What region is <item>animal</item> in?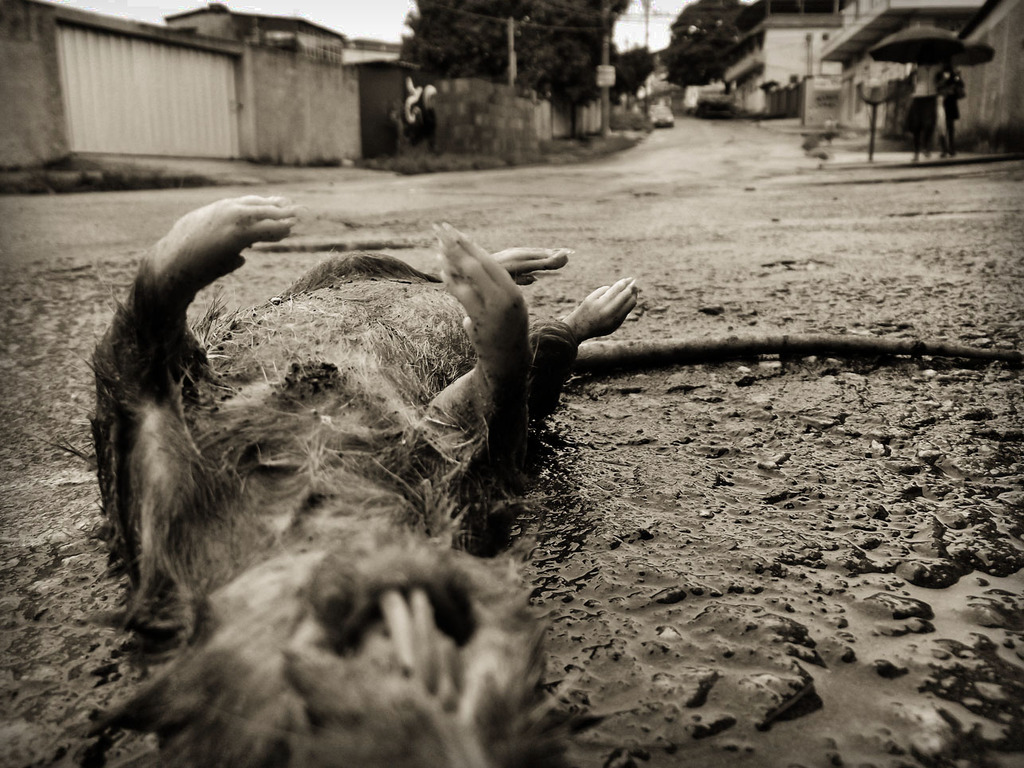
(x1=34, y1=192, x2=641, y2=767).
